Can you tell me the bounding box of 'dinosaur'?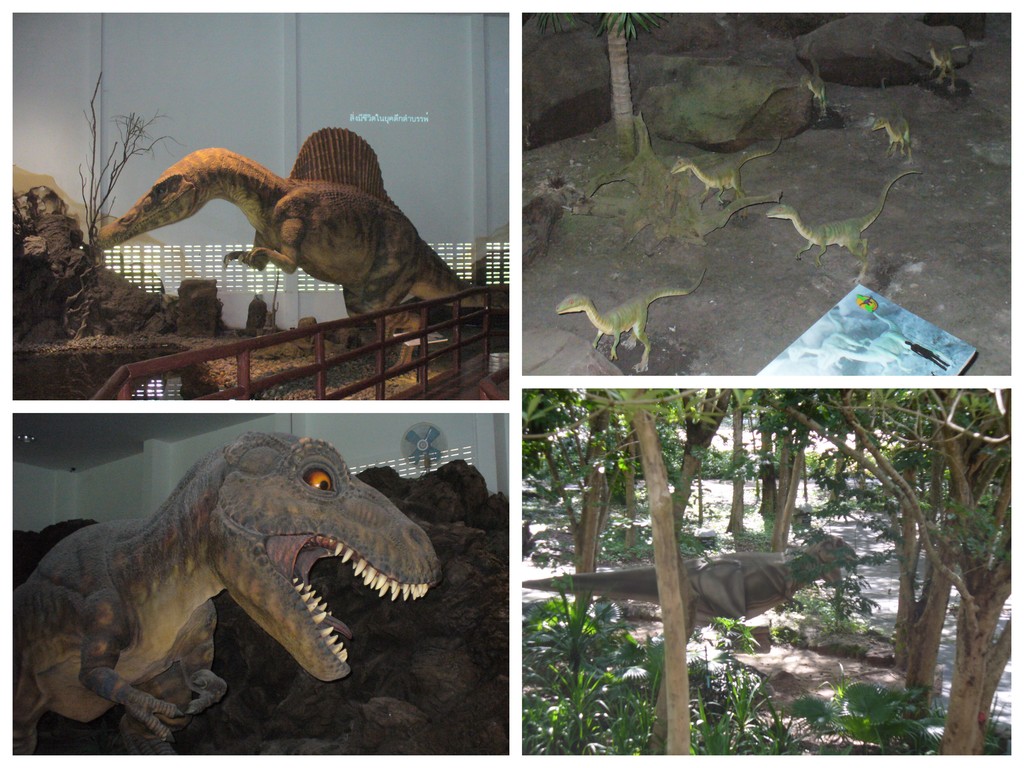
676,140,783,218.
